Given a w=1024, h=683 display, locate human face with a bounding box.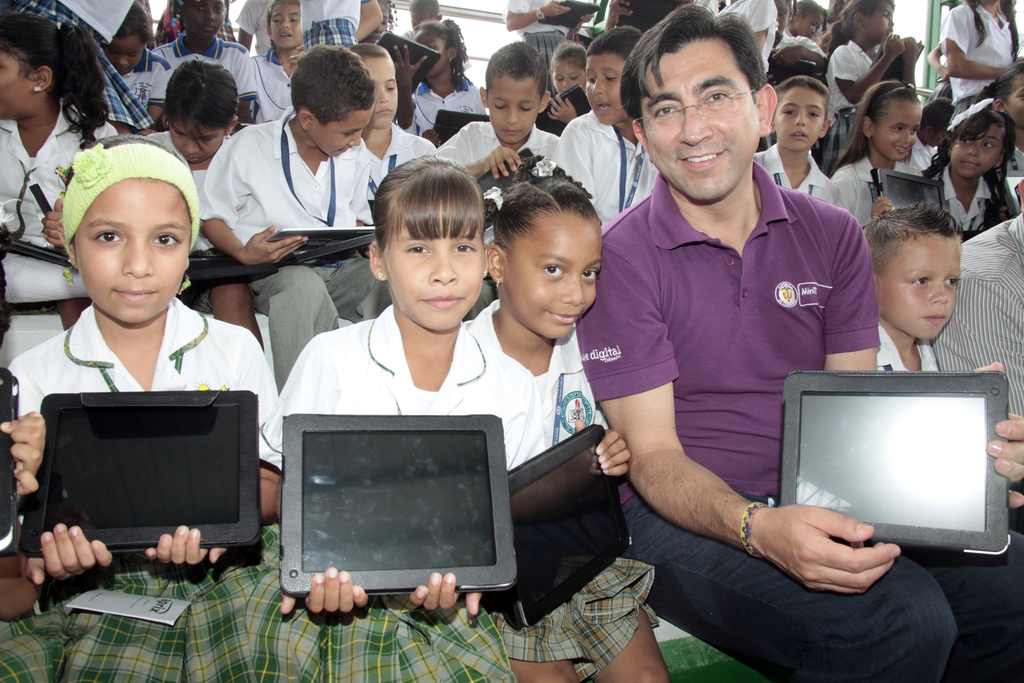
Located: <bbox>101, 34, 145, 76</bbox>.
